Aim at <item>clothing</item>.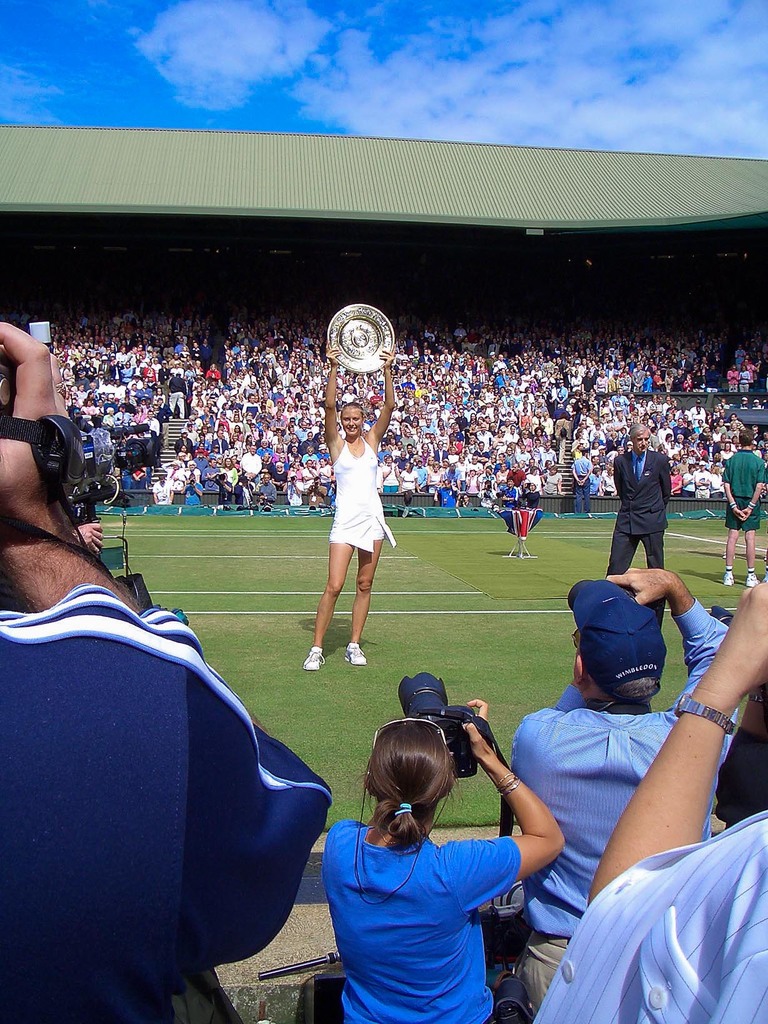
Aimed at region(539, 803, 767, 1023).
